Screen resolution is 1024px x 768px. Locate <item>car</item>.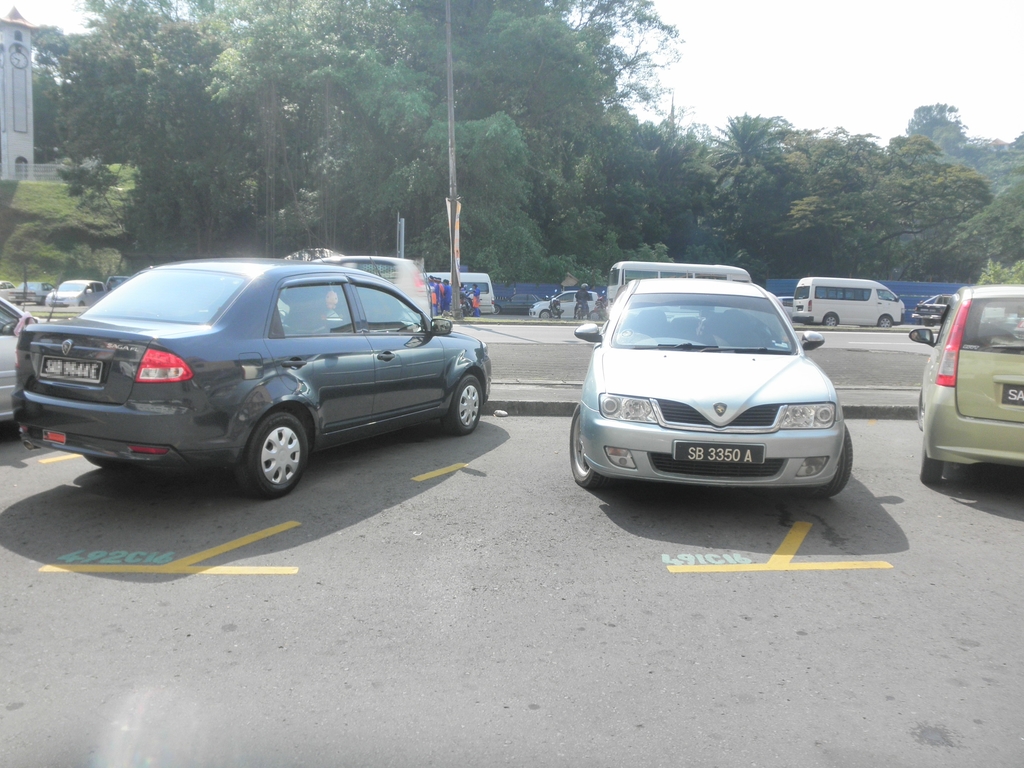
916, 291, 948, 318.
